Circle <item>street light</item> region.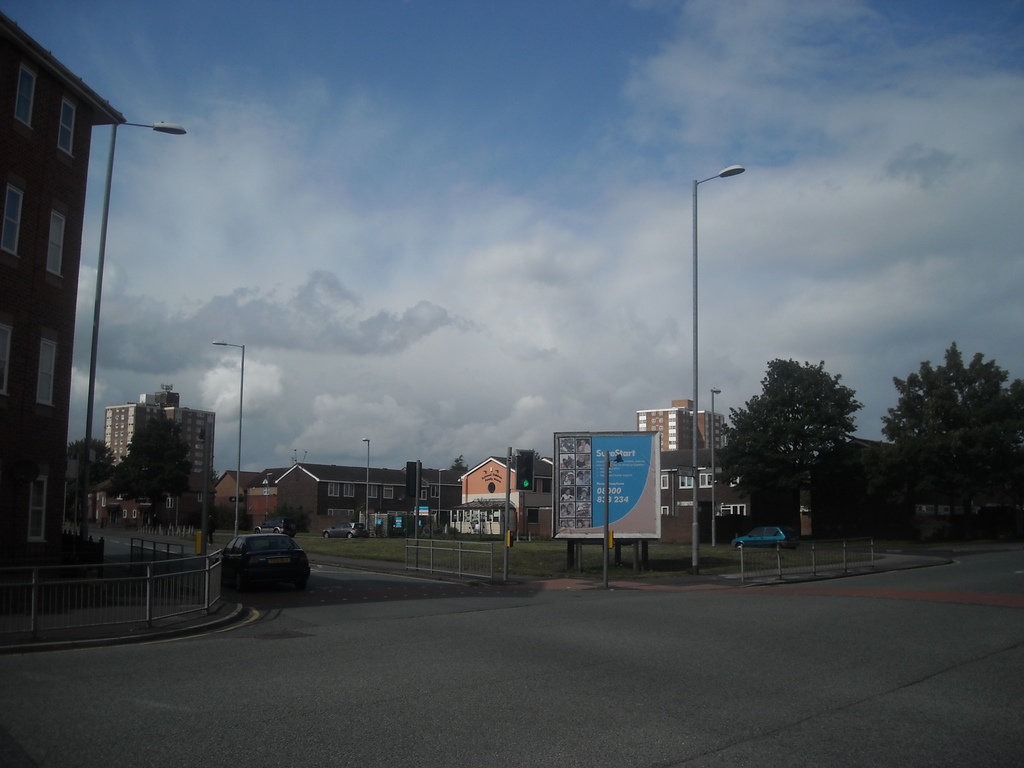
Region: x1=361, y1=437, x2=369, y2=535.
